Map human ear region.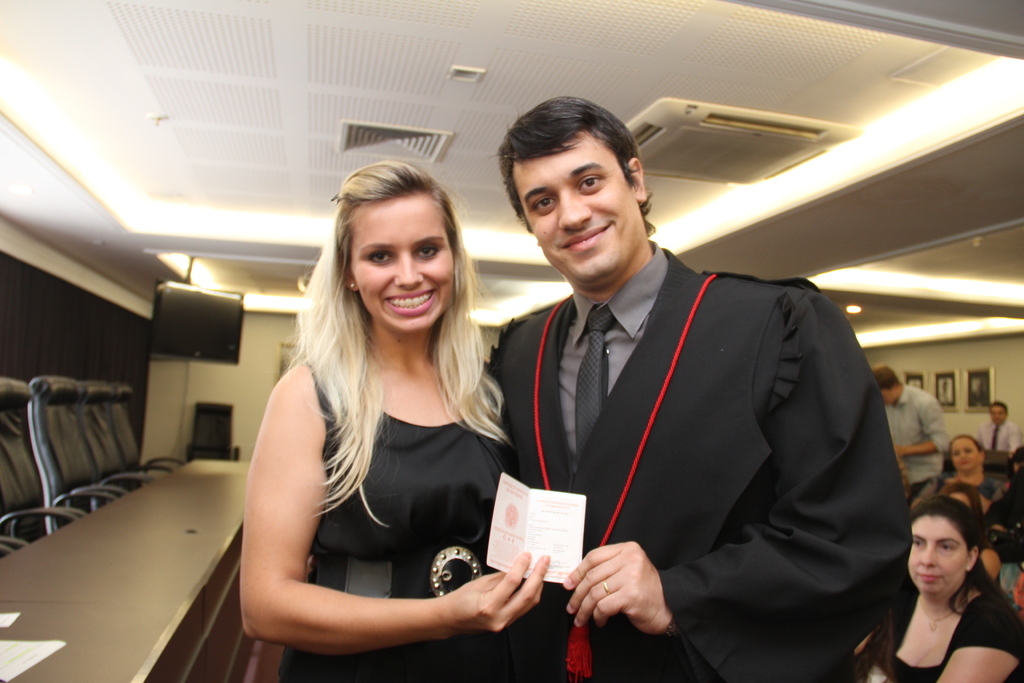
Mapped to locate(344, 267, 358, 293).
